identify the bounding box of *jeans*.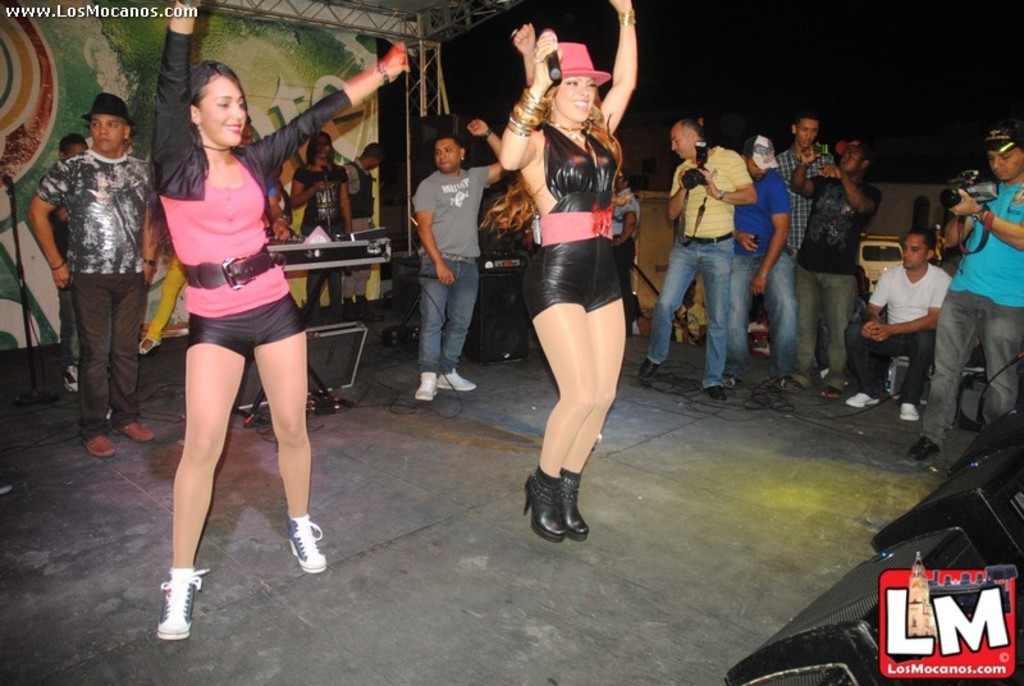
{"x1": 728, "y1": 250, "x2": 792, "y2": 374}.
